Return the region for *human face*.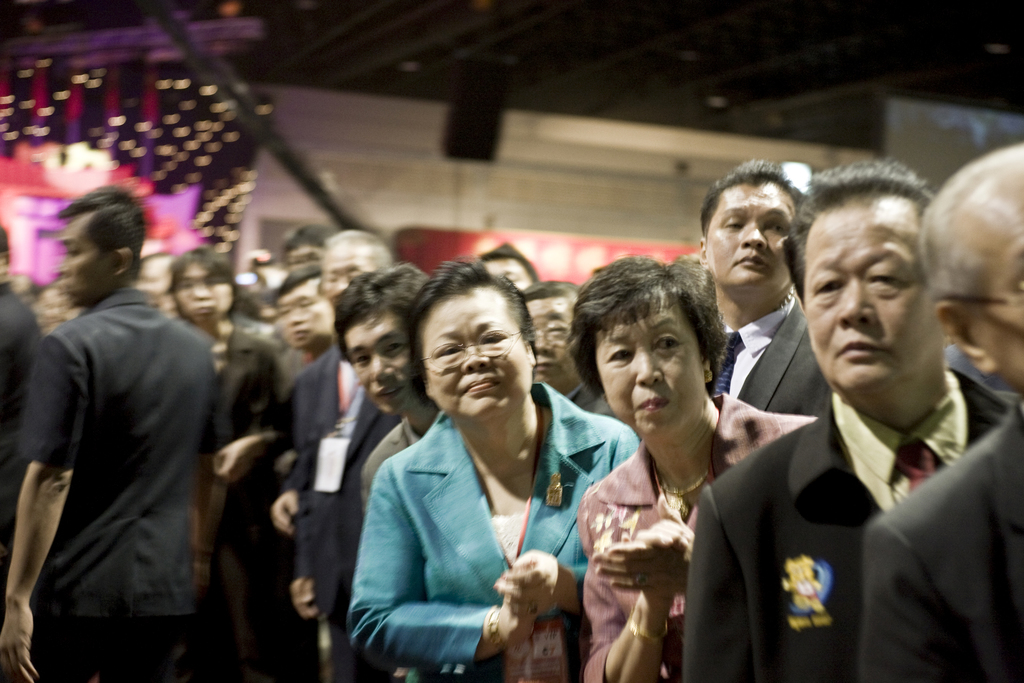
<box>529,300,572,398</box>.
